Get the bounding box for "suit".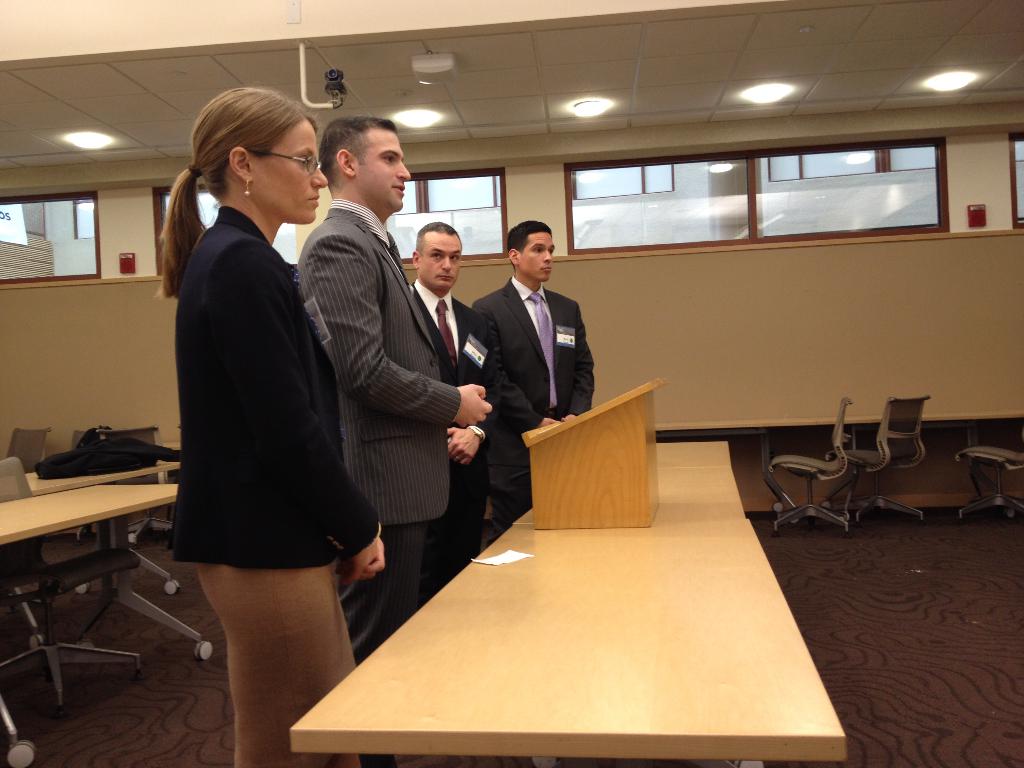
bbox=(413, 283, 493, 583).
